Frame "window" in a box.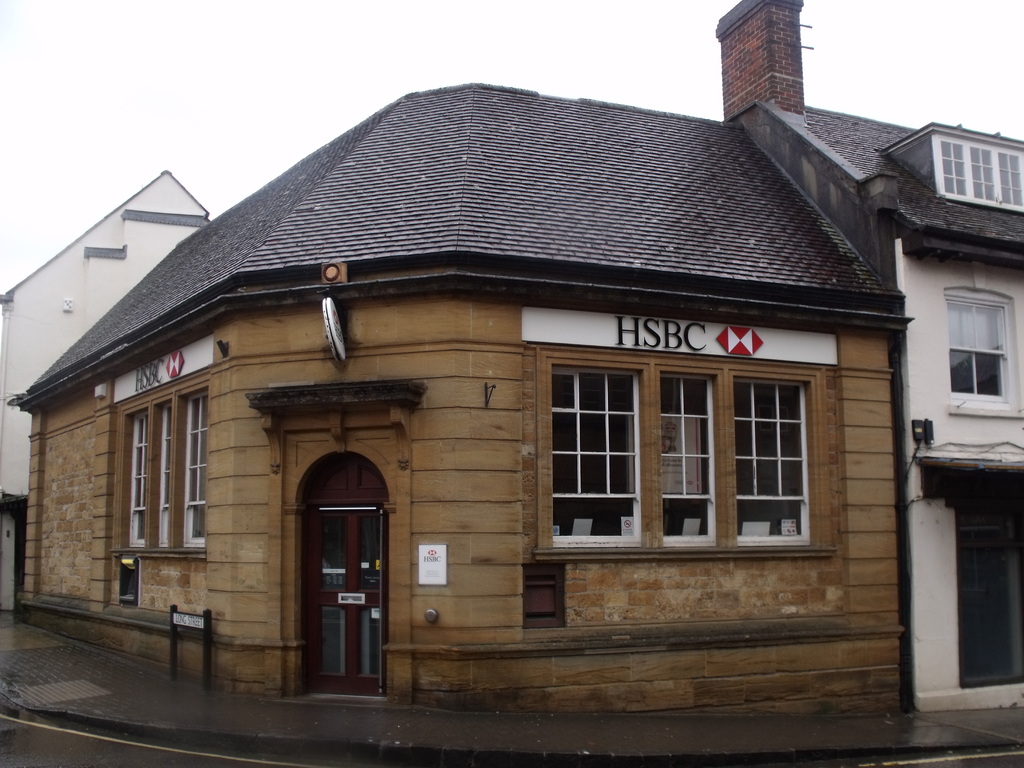
rect(935, 135, 1023, 213).
